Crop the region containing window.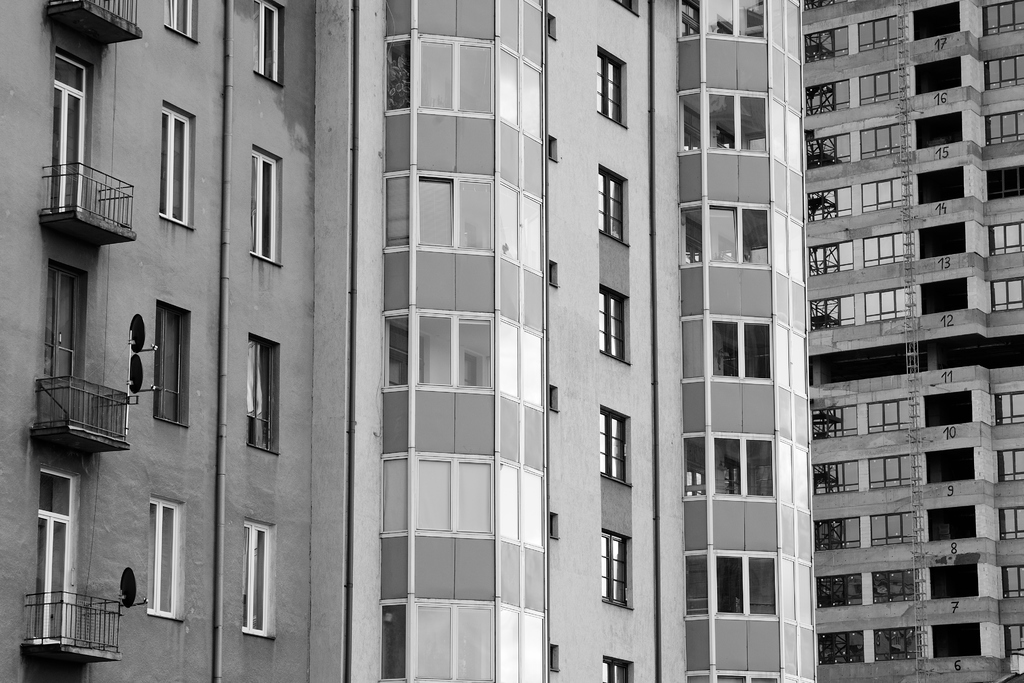
Crop region: crop(979, 103, 1021, 142).
